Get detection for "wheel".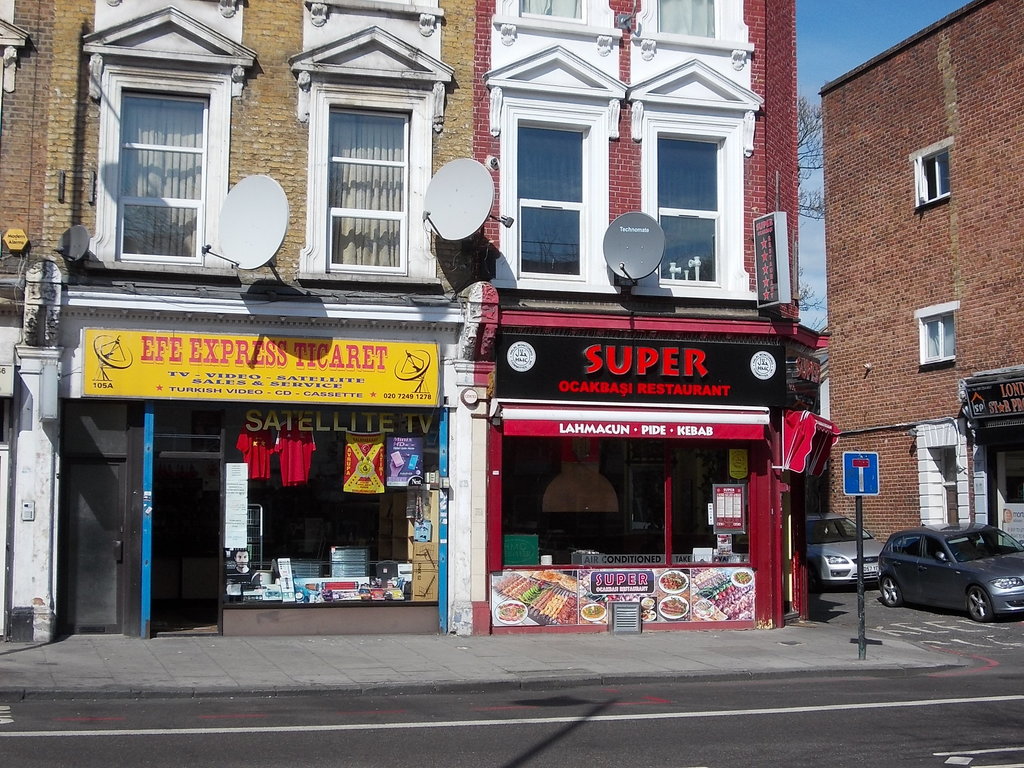
Detection: box=[878, 570, 901, 611].
